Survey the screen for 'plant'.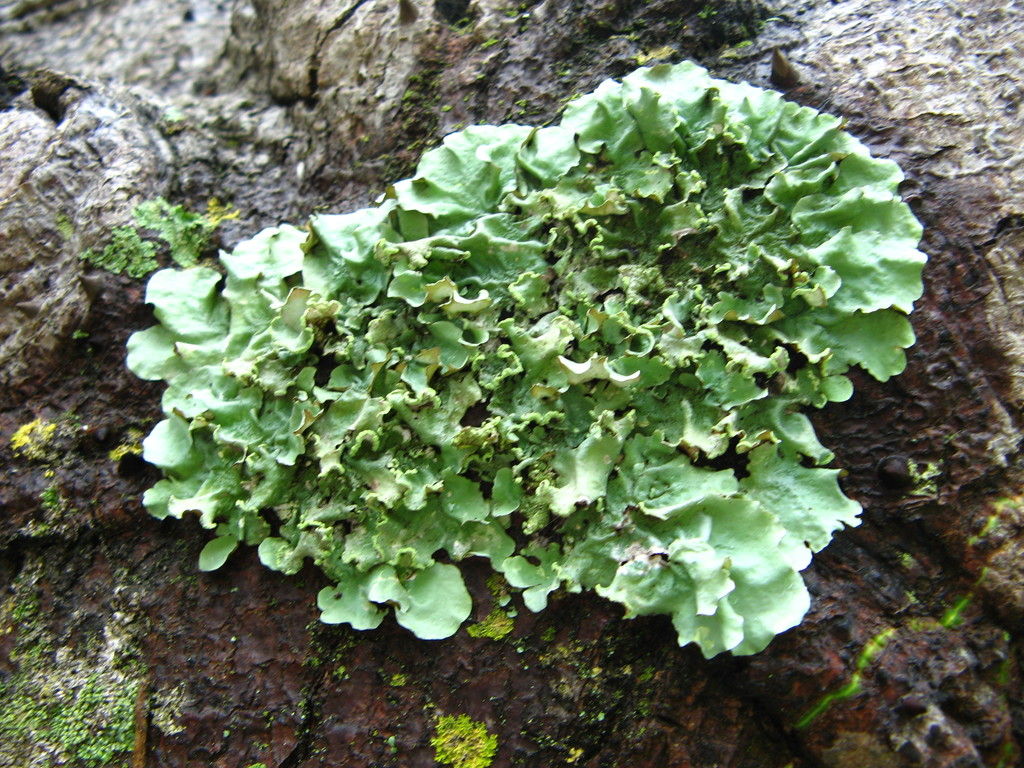
Survey found: [124,54,921,662].
